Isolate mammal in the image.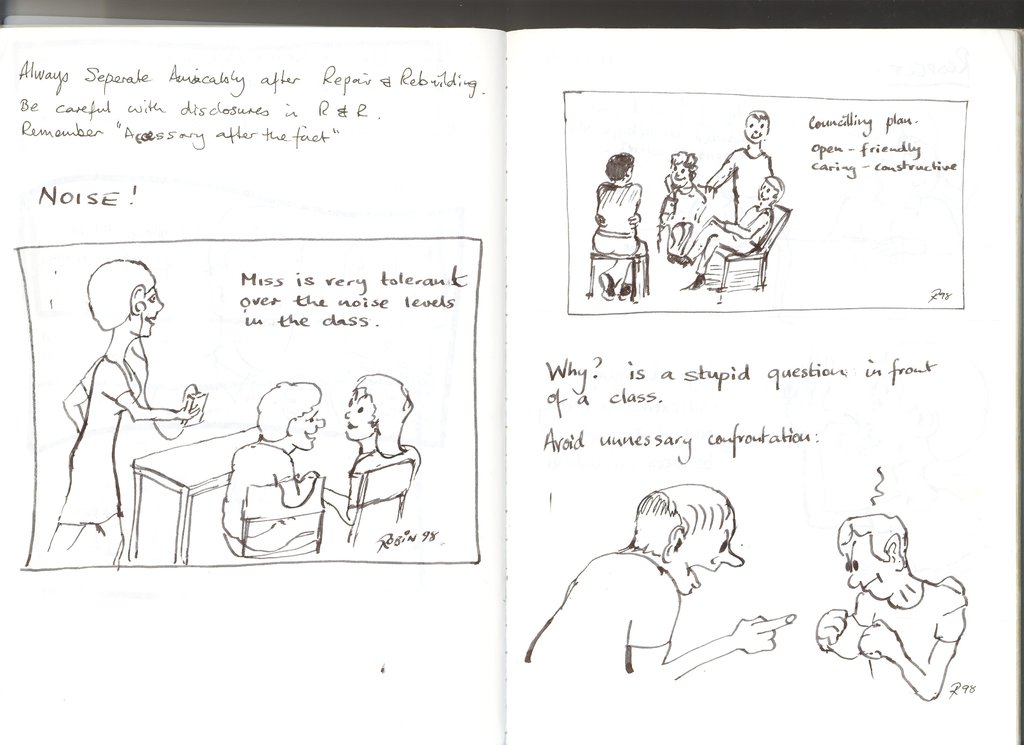
Isolated region: bbox(527, 480, 781, 687).
